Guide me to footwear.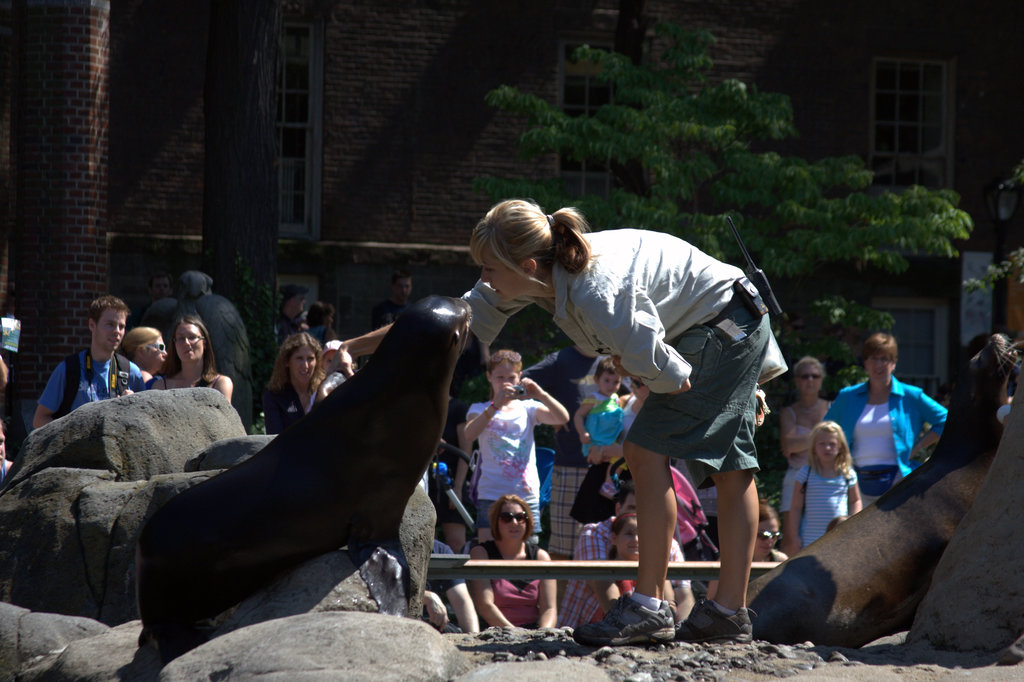
Guidance: left=675, top=598, right=758, bottom=644.
